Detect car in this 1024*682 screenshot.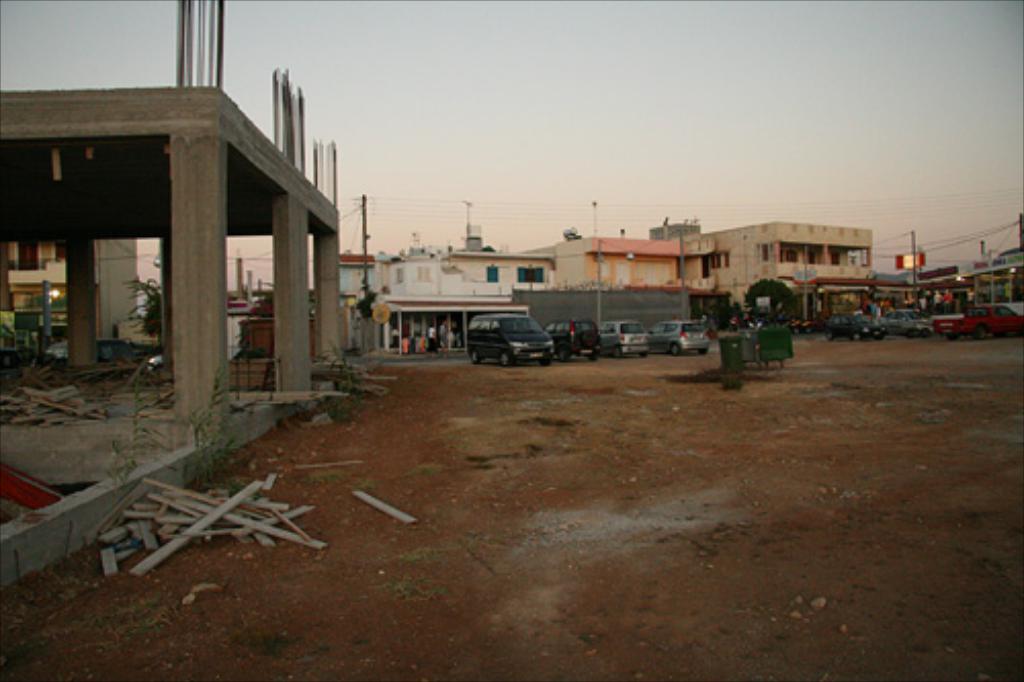
Detection: rect(811, 303, 891, 342).
